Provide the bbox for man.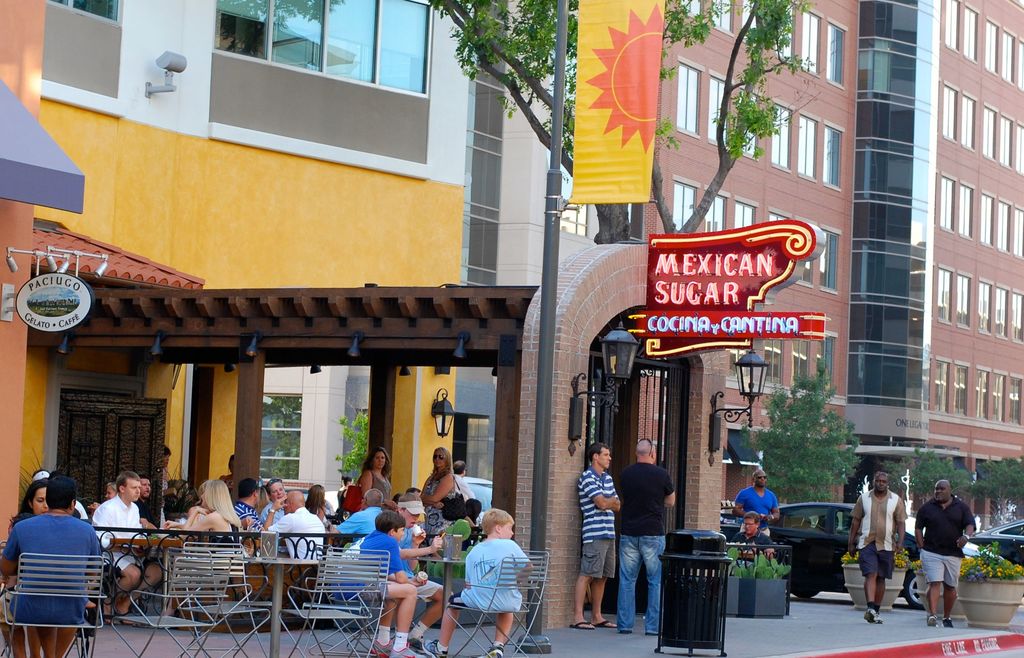
<bbox>91, 470, 164, 625</bbox>.
